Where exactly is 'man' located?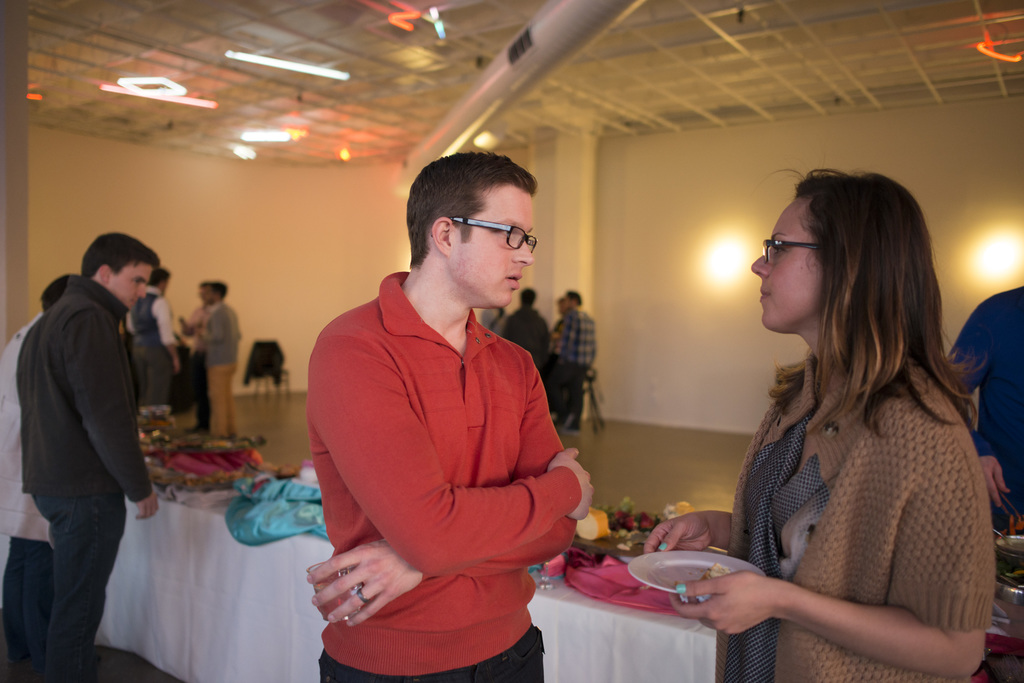
Its bounding box is region(308, 149, 593, 682).
